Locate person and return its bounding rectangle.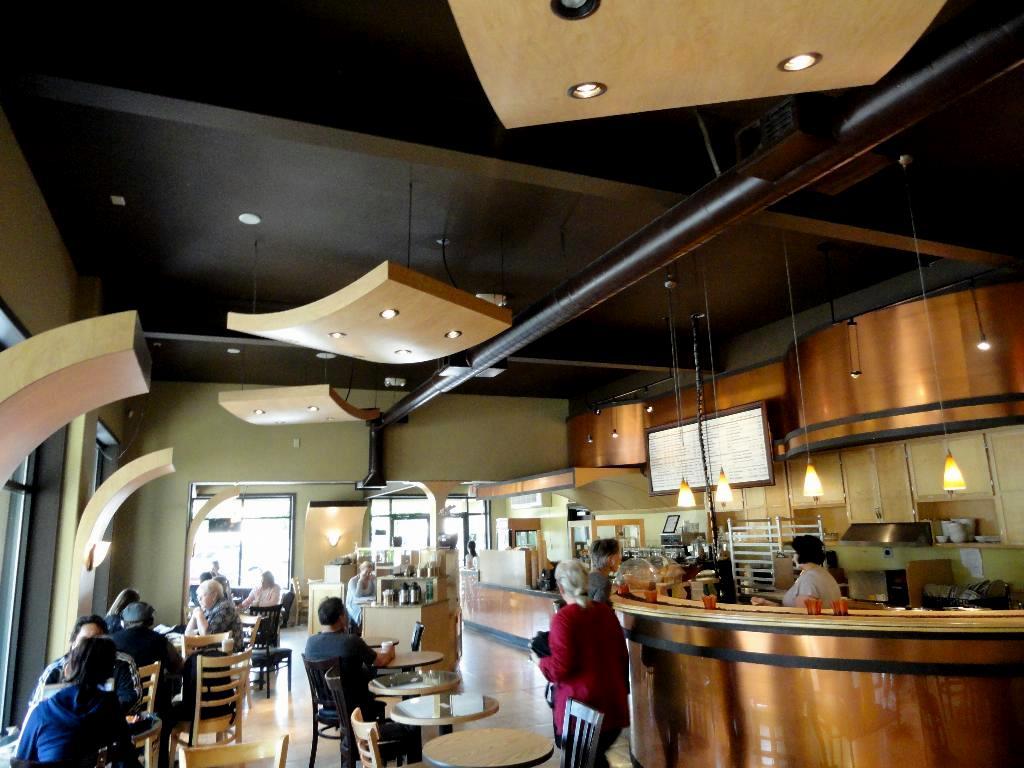
<box>587,536,622,604</box>.
